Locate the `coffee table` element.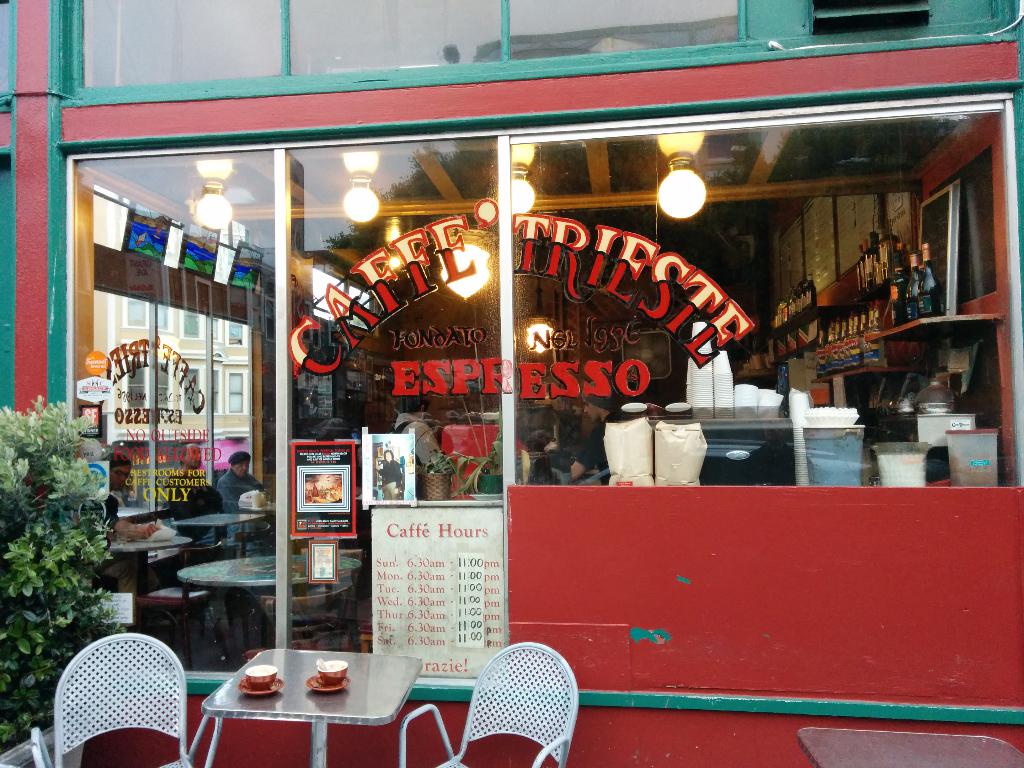
Element bbox: <region>196, 647, 425, 767</region>.
